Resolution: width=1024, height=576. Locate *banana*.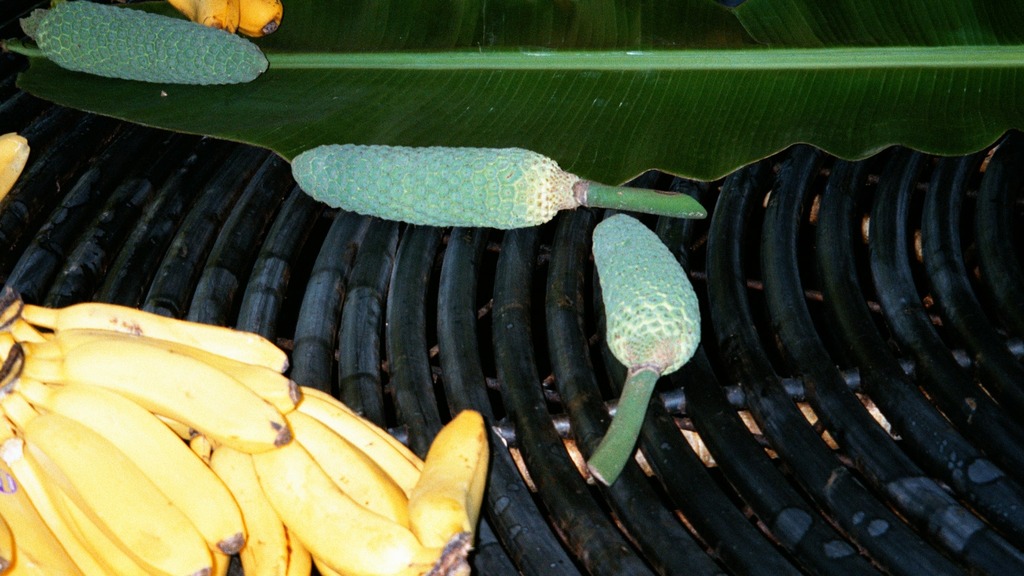
box=[239, 0, 282, 35].
